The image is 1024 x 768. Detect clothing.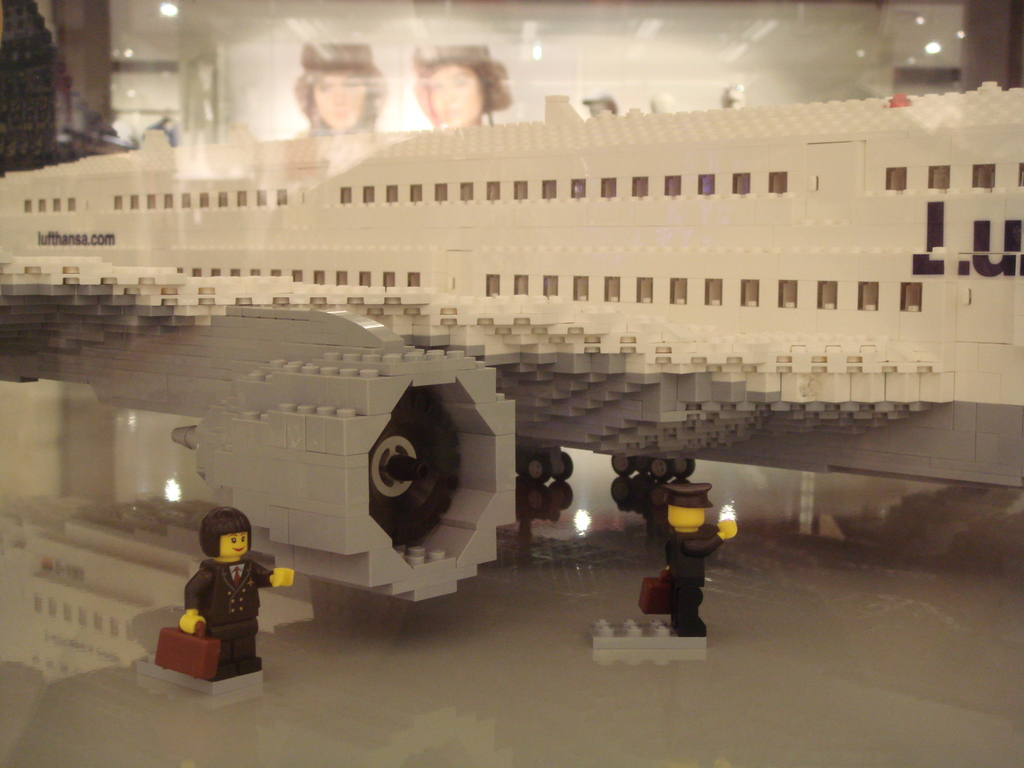
Detection: [x1=663, y1=528, x2=723, y2=627].
